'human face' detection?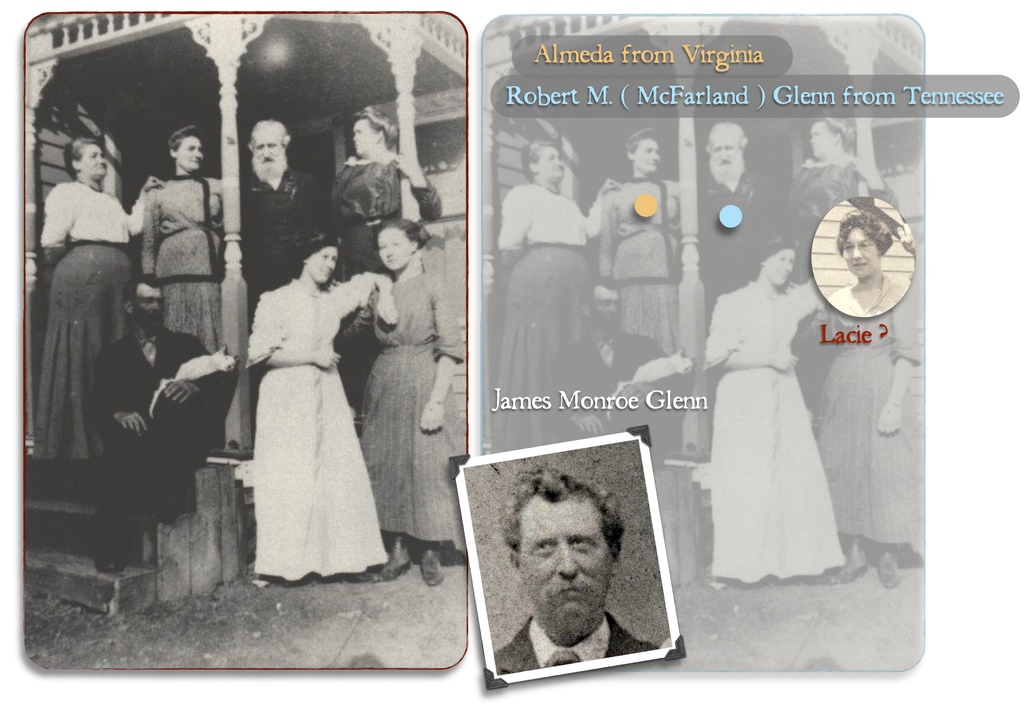
(772, 255, 795, 289)
